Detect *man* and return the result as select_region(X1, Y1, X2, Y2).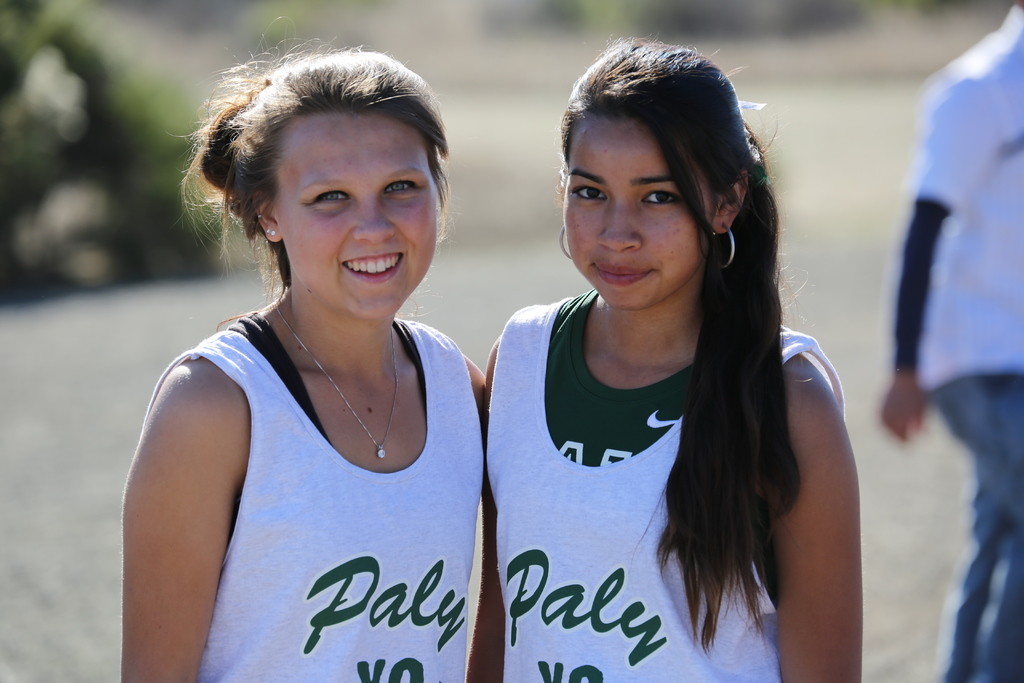
select_region(880, 0, 1023, 682).
